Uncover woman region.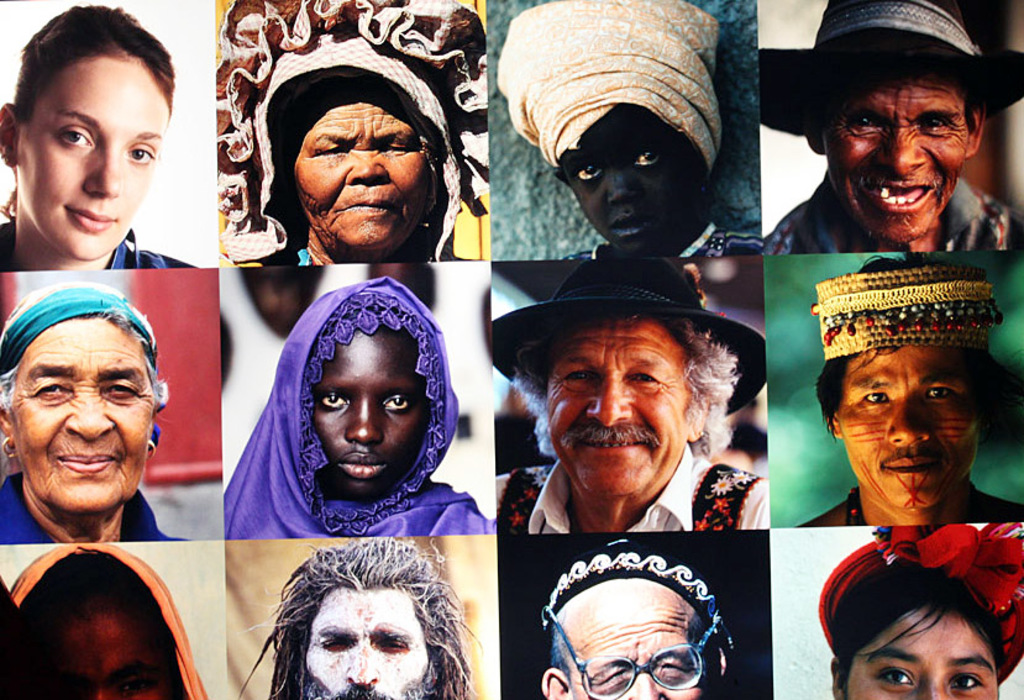
Uncovered: (820, 519, 1023, 699).
